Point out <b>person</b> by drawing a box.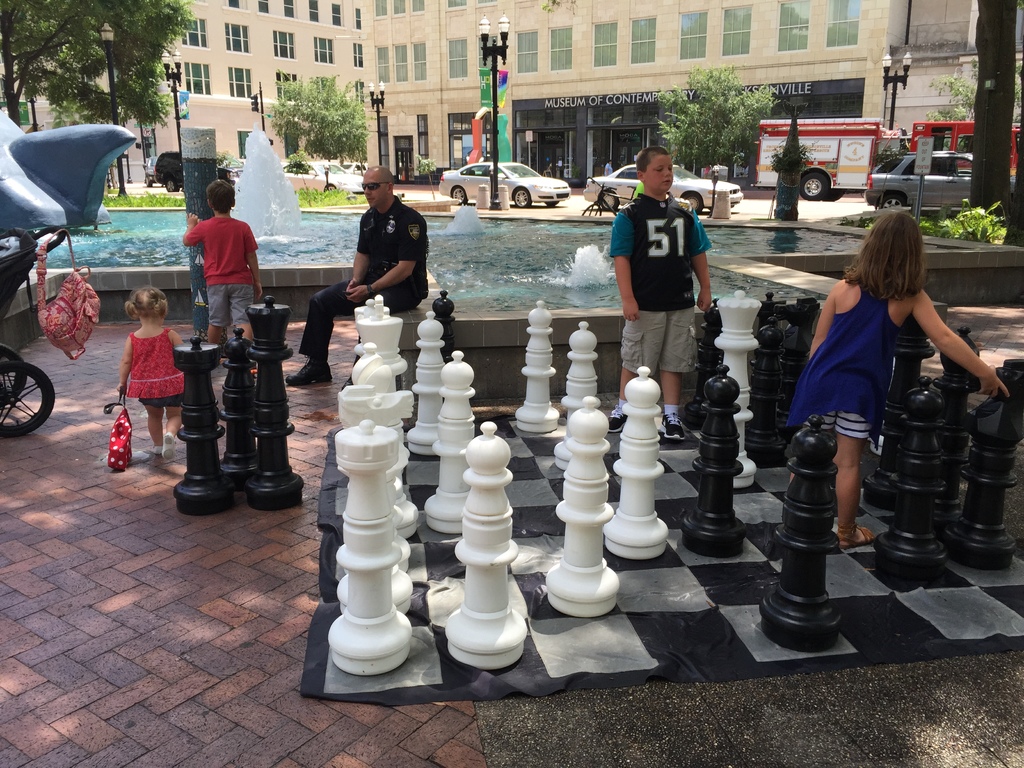
BBox(116, 285, 182, 460).
